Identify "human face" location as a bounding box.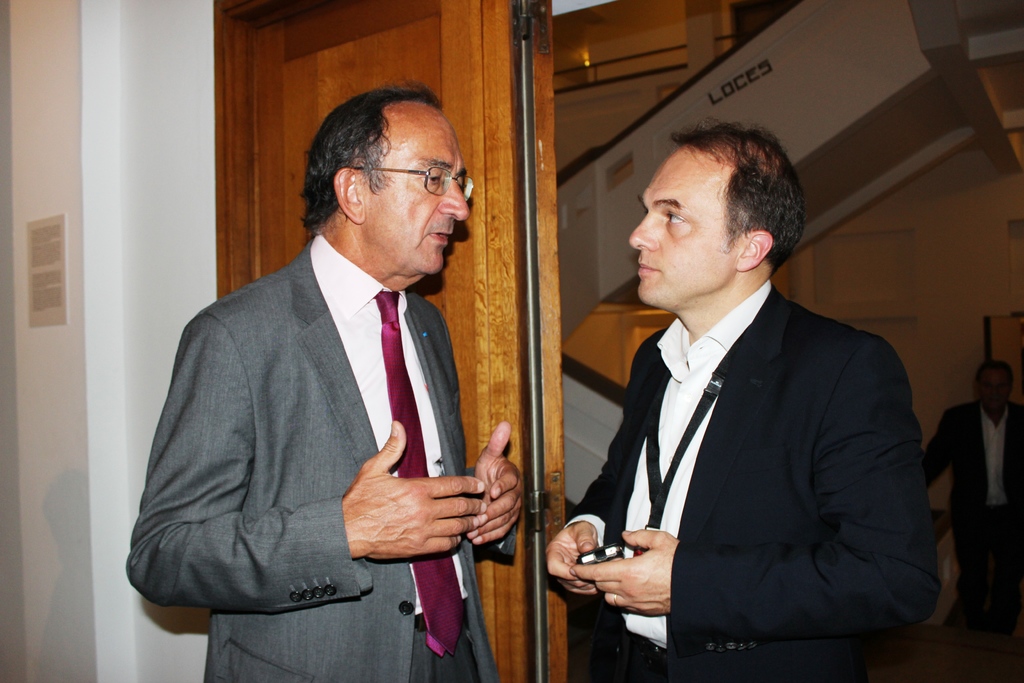
367:114:468:278.
